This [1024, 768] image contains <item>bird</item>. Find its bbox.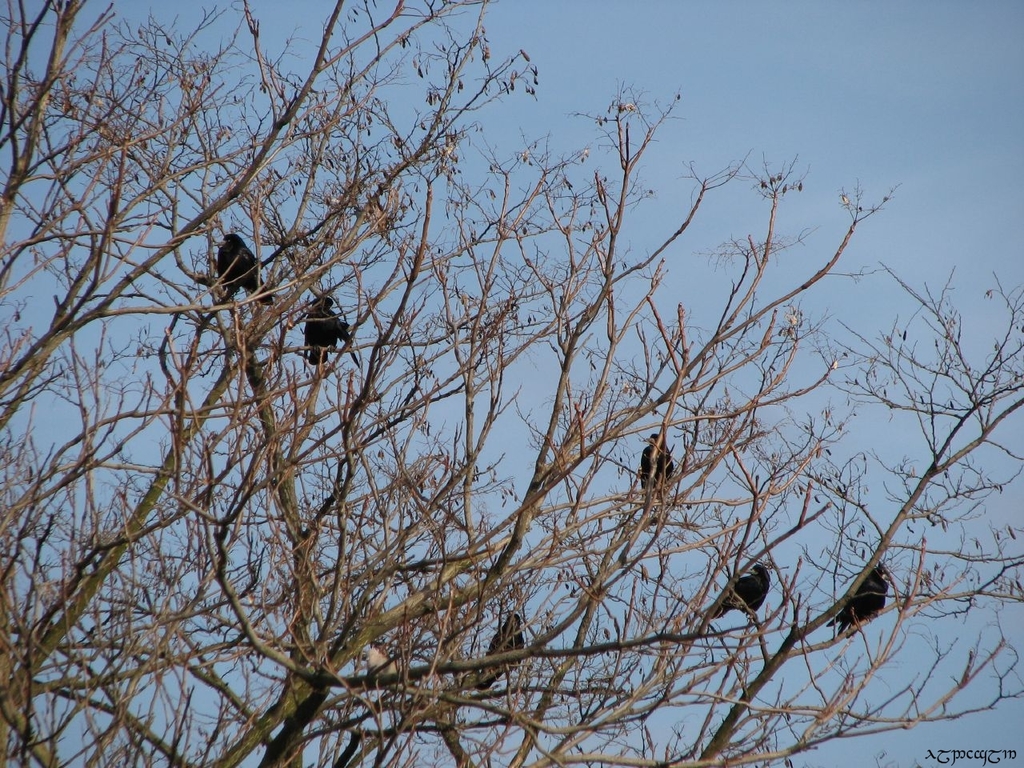
177 218 250 312.
